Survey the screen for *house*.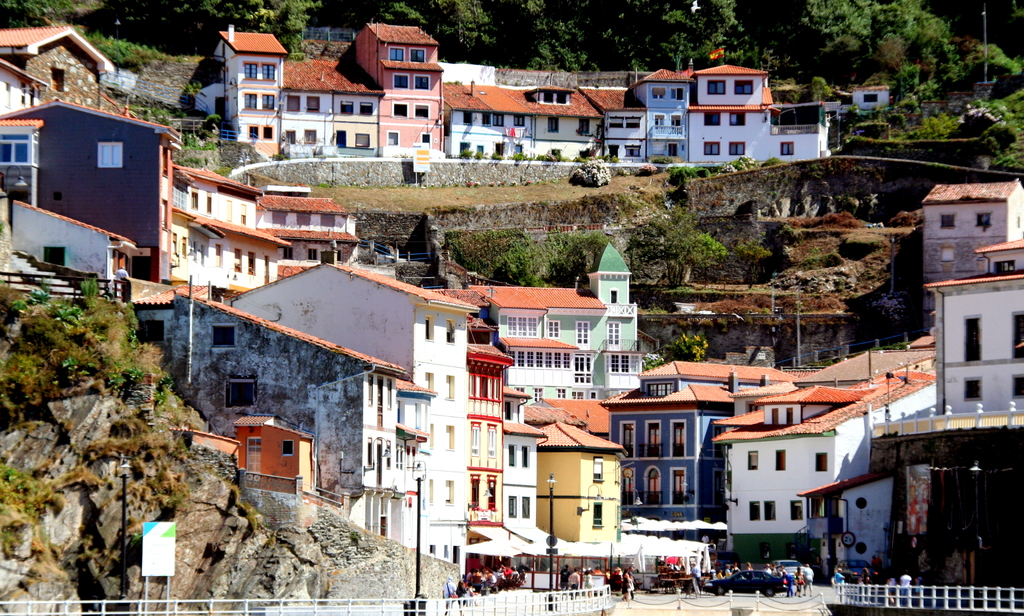
Survey found: (left=774, top=98, right=829, bottom=162).
